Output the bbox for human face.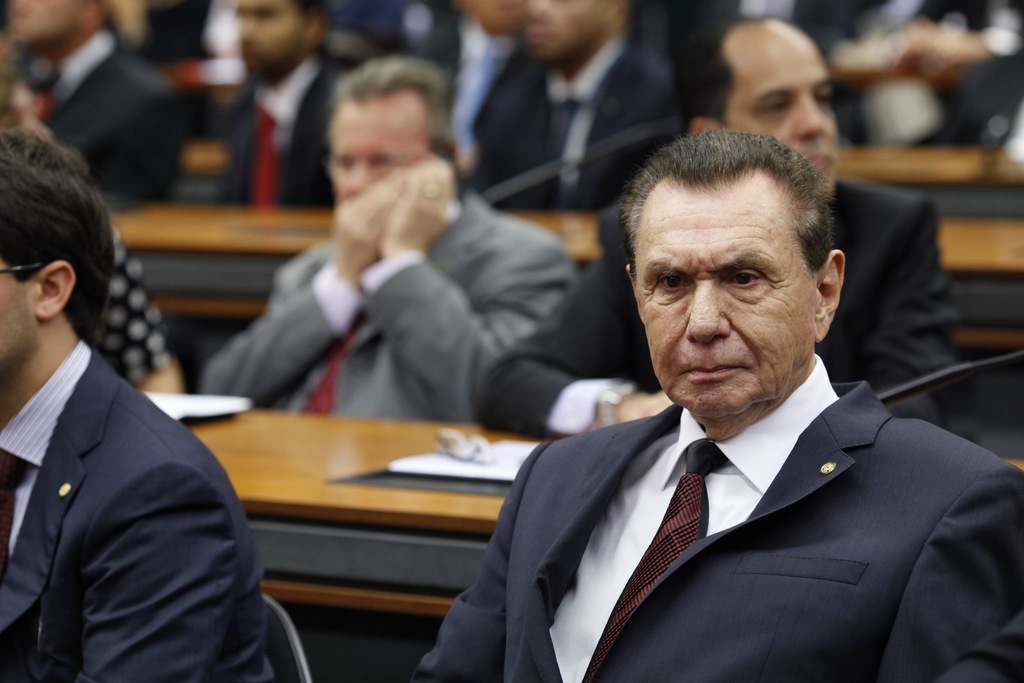
l=527, t=0, r=610, b=58.
